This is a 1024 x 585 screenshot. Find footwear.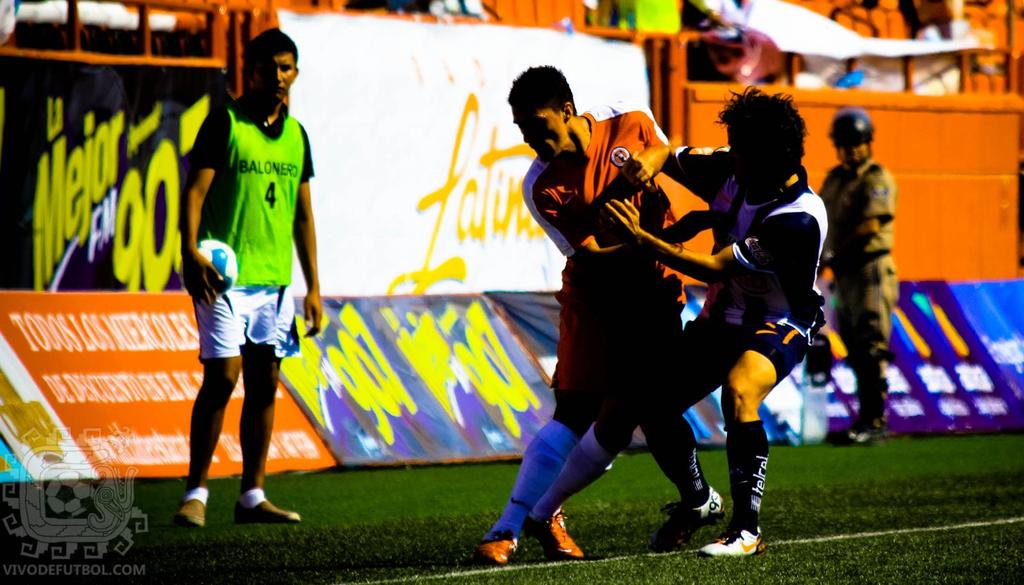
Bounding box: region(179, 492, 209, 536).
